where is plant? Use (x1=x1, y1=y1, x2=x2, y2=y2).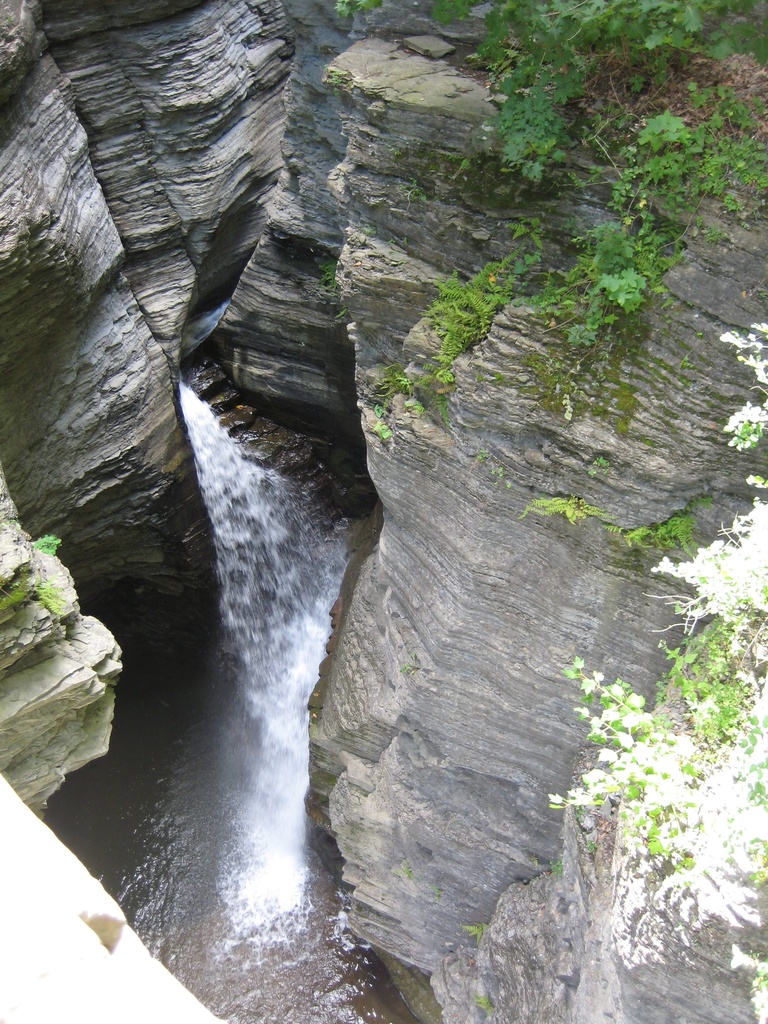
(x1=373, y1=412, x2=392, y2=442).
